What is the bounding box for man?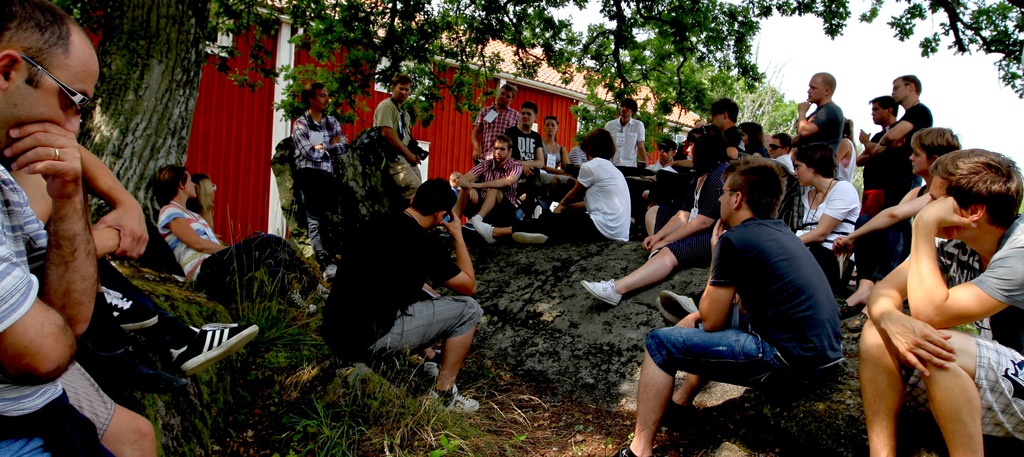
pyautogui.locateOnScreen(369, 71, 424, 197).
